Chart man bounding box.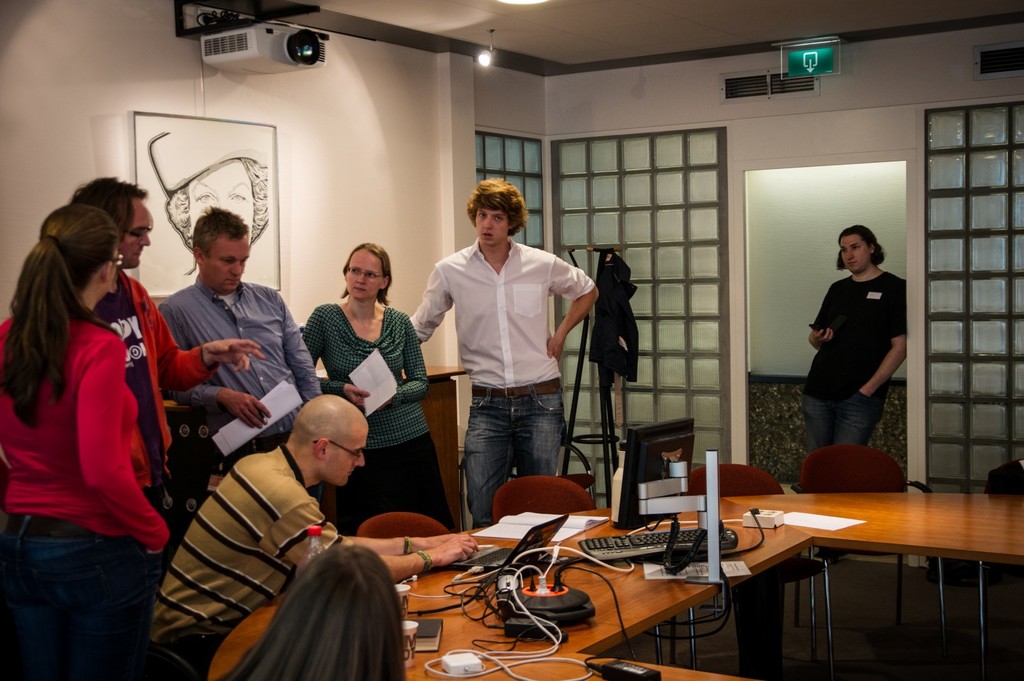
Charted: [416, 174, 562, 520].
